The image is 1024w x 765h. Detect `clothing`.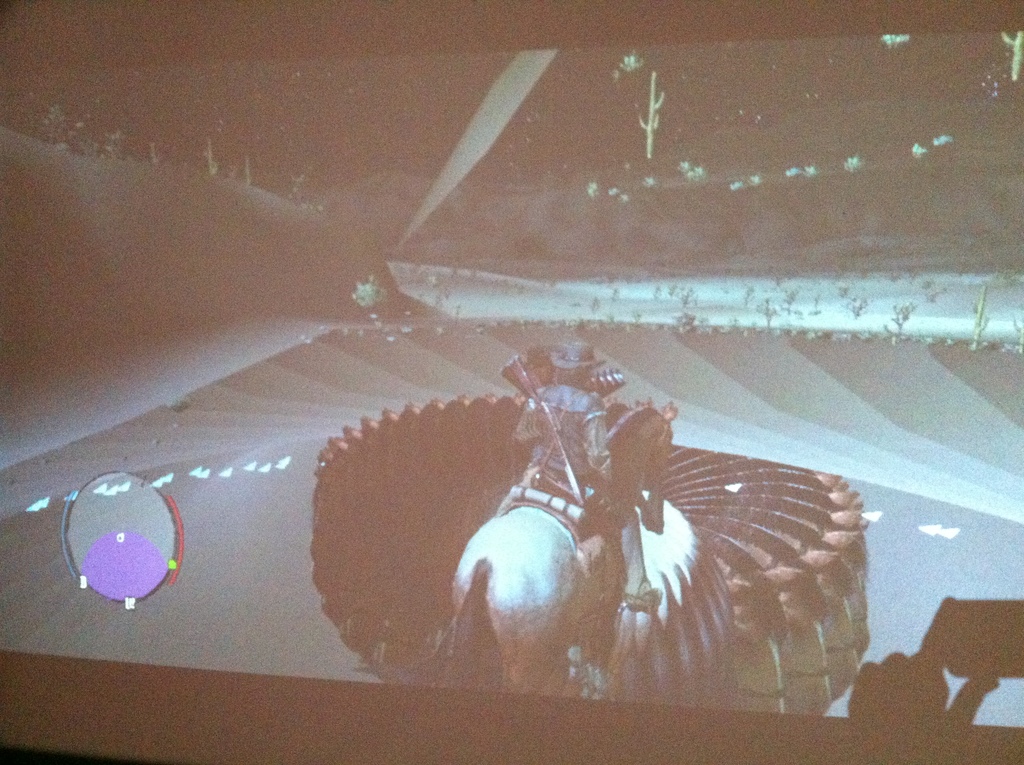
Detection: [515, 385, 660, 611].
